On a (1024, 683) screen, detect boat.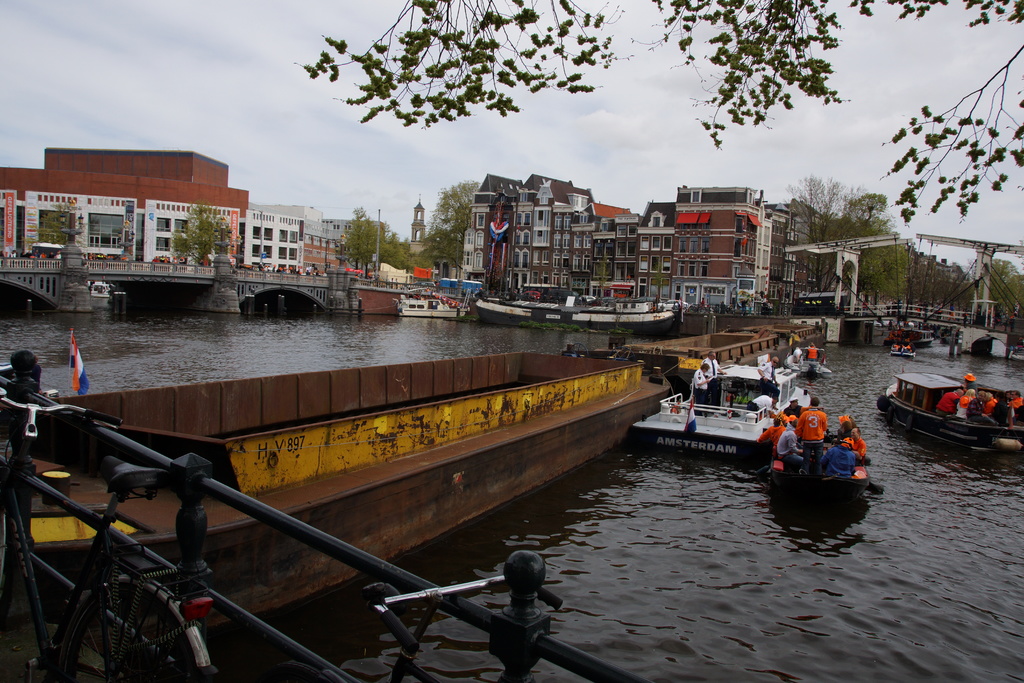
(left=797, top=327, right=842, bottom=378).
